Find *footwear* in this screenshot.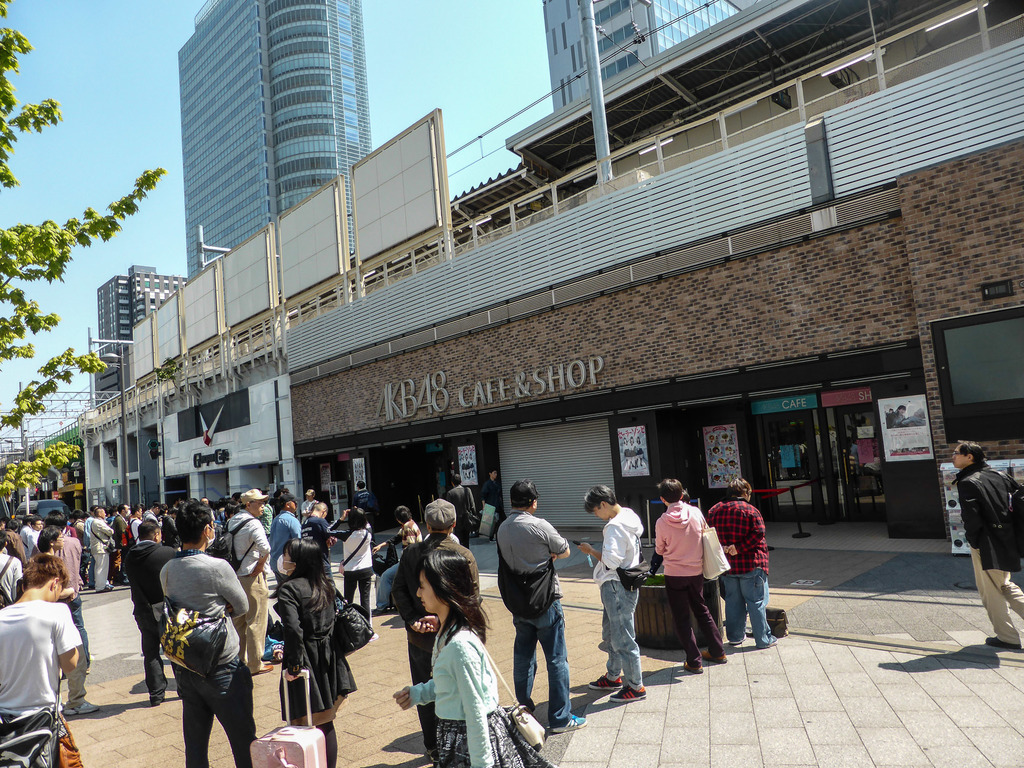
The bounding box for *footwear* is {"left": 552, "top": 713, "right": 586, "bottom": 734}.
